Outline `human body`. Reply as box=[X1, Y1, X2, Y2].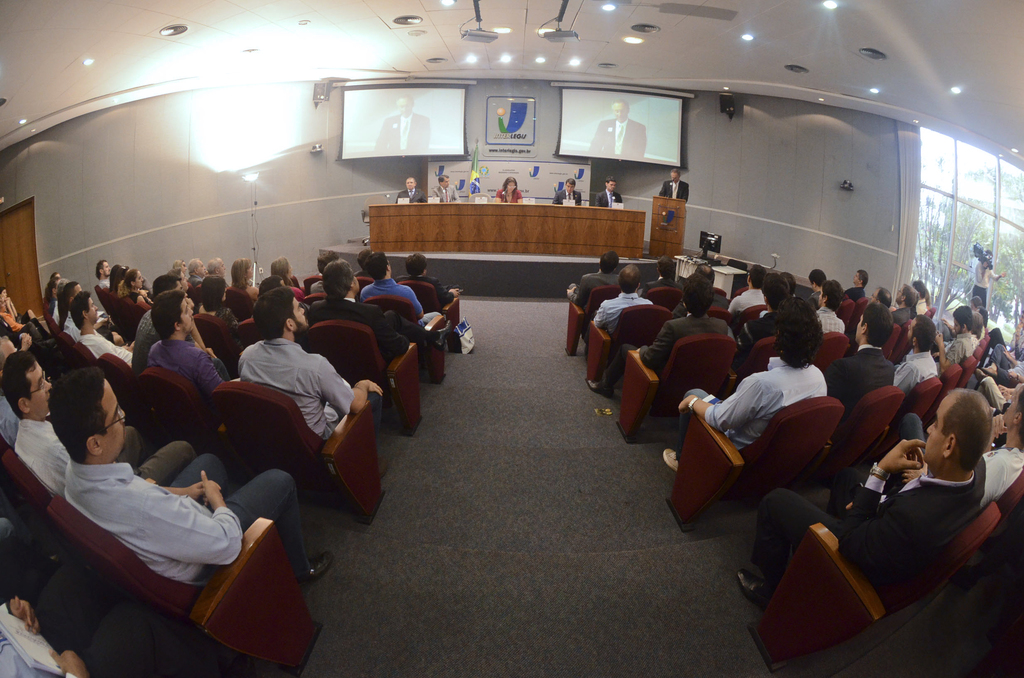
box=[653, 165, 688, 195].
